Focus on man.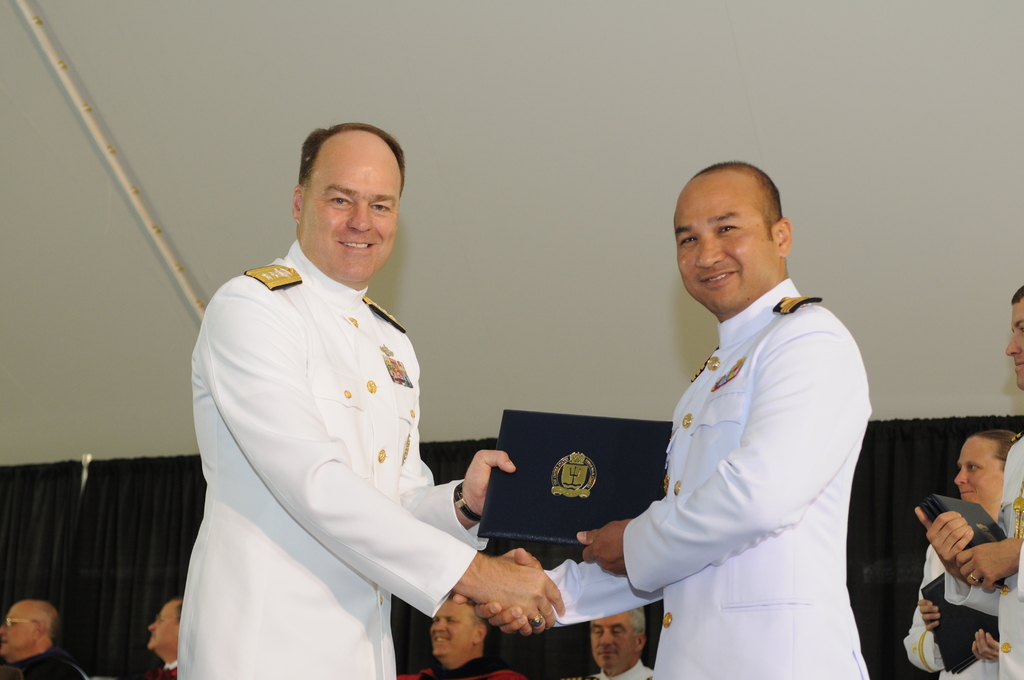
Focused at 902 414 1023 679.
